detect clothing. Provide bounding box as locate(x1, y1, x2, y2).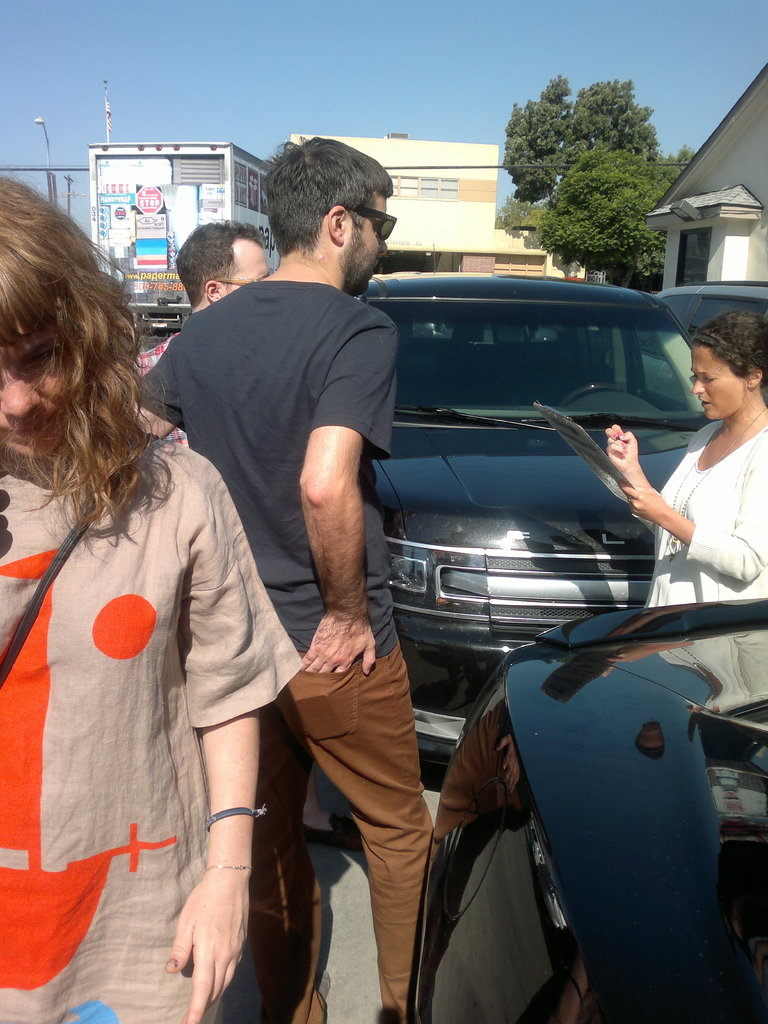
locate(129, 332, 184, 454).
